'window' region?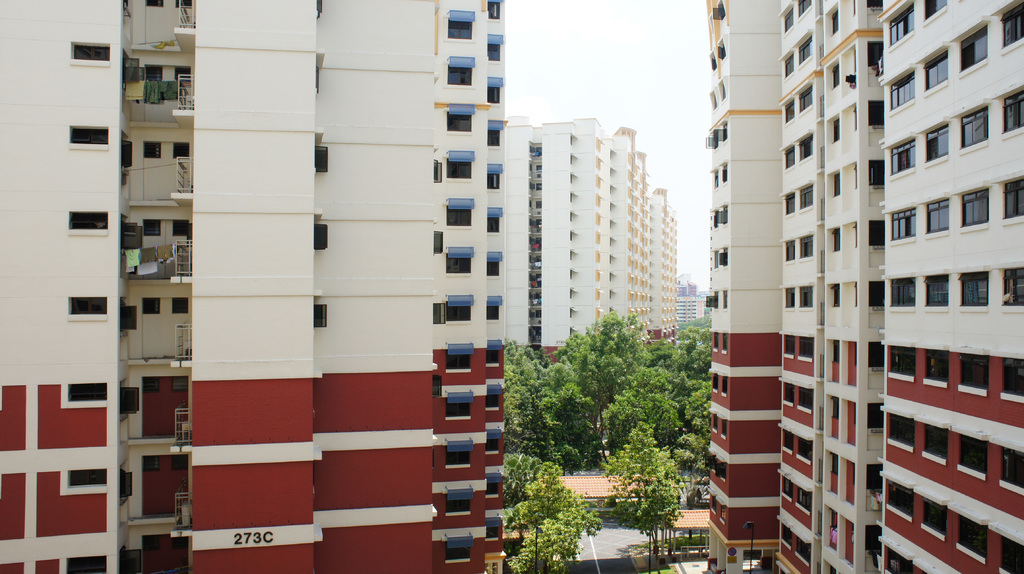
447, 247, 473, 273
